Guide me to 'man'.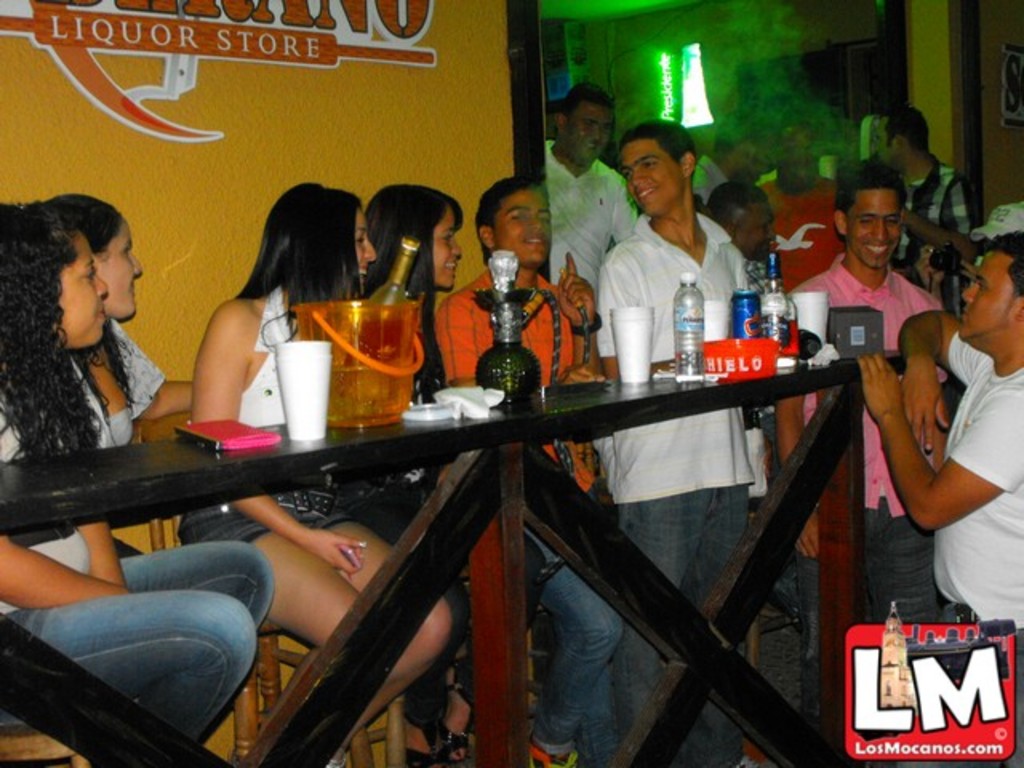
Guidance: bbox(539, 86, 632, 482).
